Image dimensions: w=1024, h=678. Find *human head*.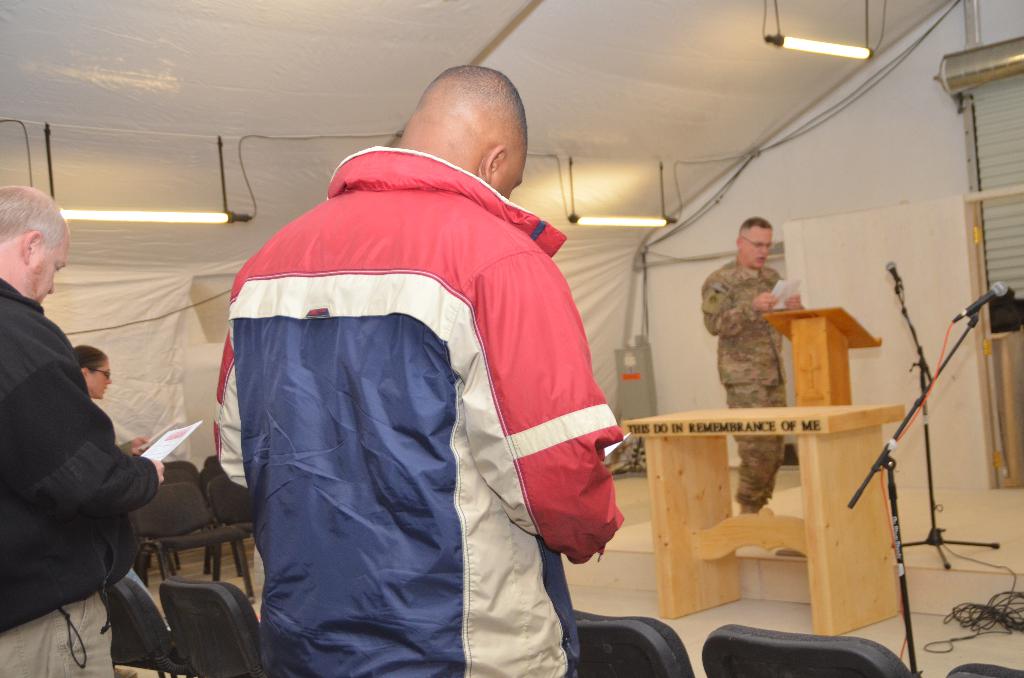
crop(76, 345, 115, 401).
